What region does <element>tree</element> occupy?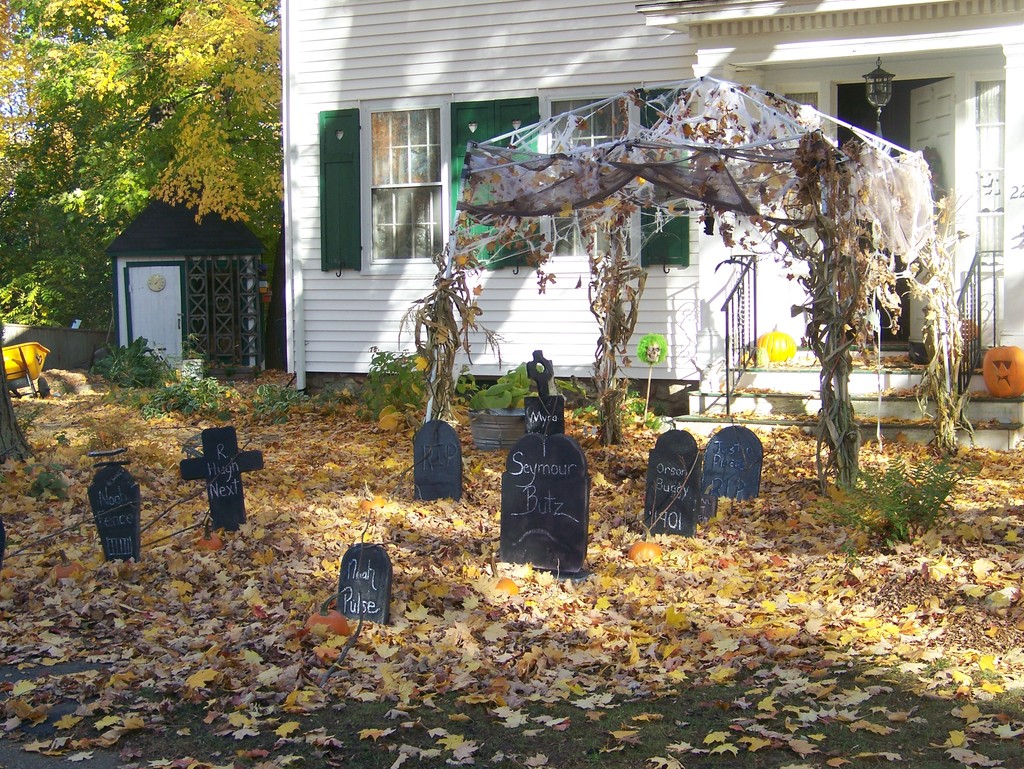
l=0, t=0, r=284, b=369.
